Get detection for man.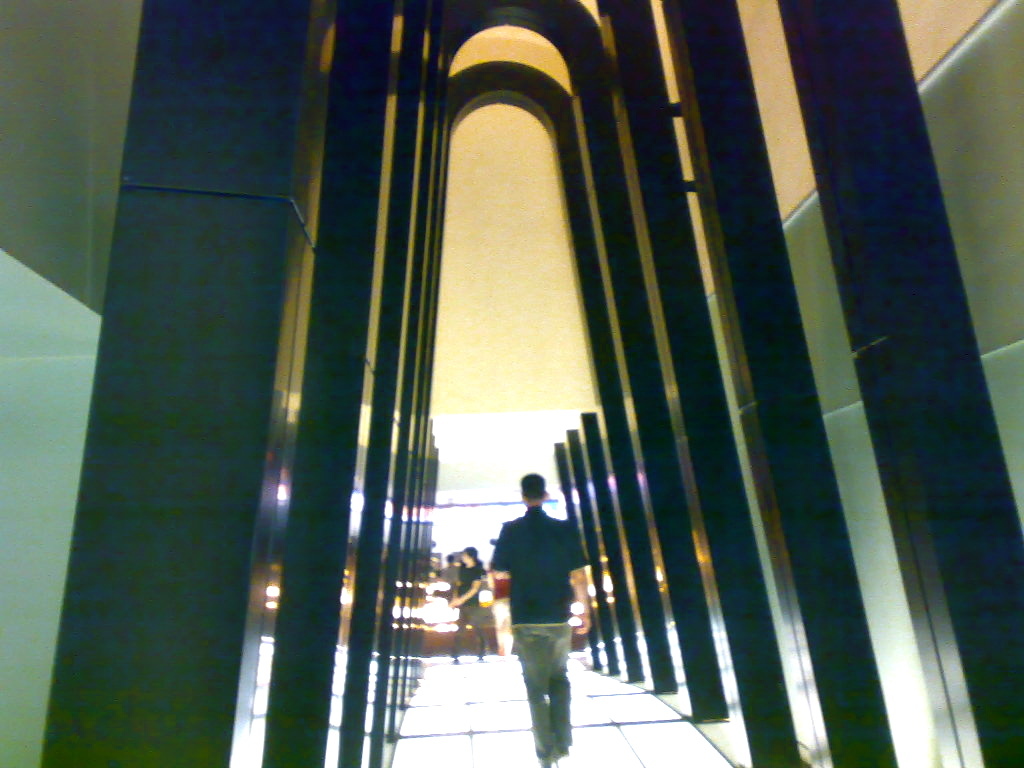
Detection: l=486, t=463, r=587, b=757.
